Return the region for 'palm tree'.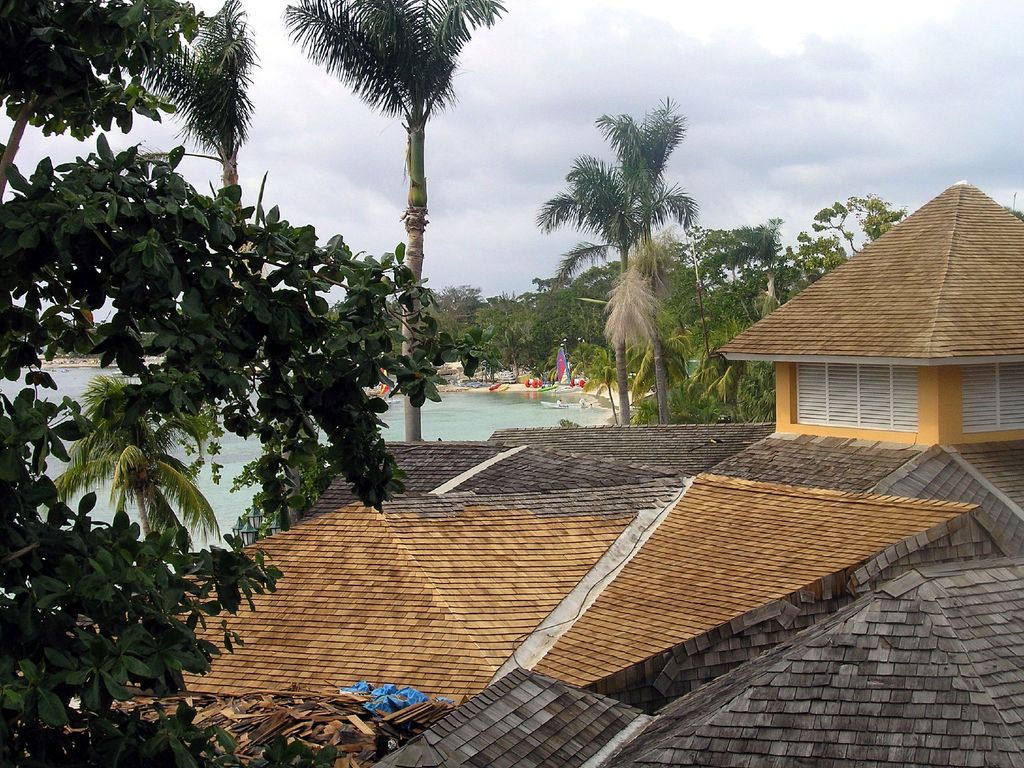
bbox=[134, 0, 302, 379].
